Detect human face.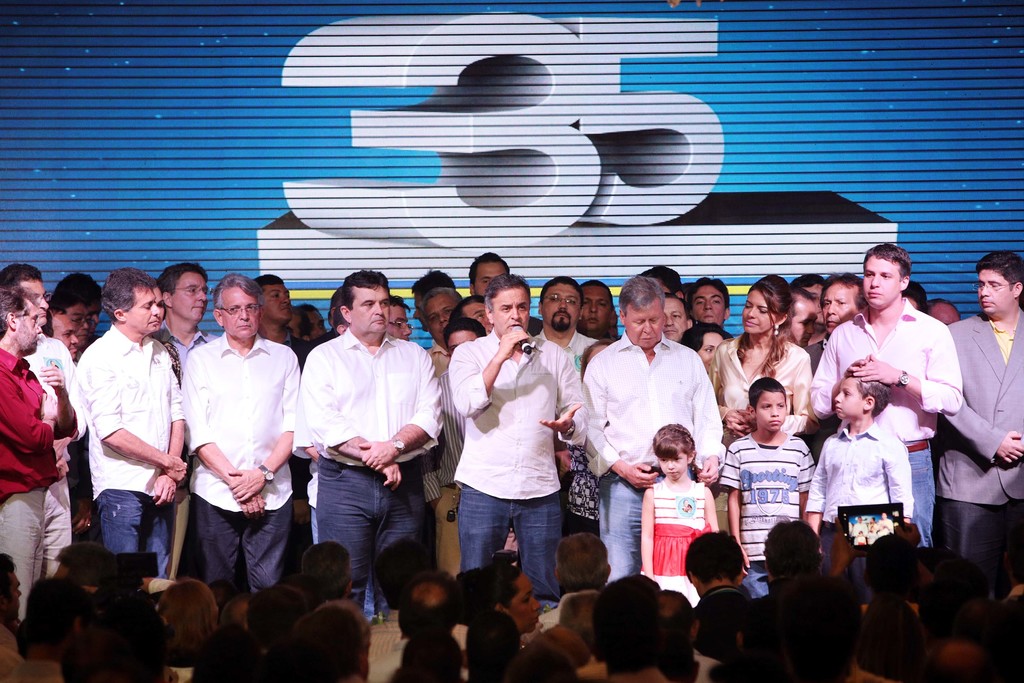
Detected at left=831, top=381, right=866, bottom=420.
